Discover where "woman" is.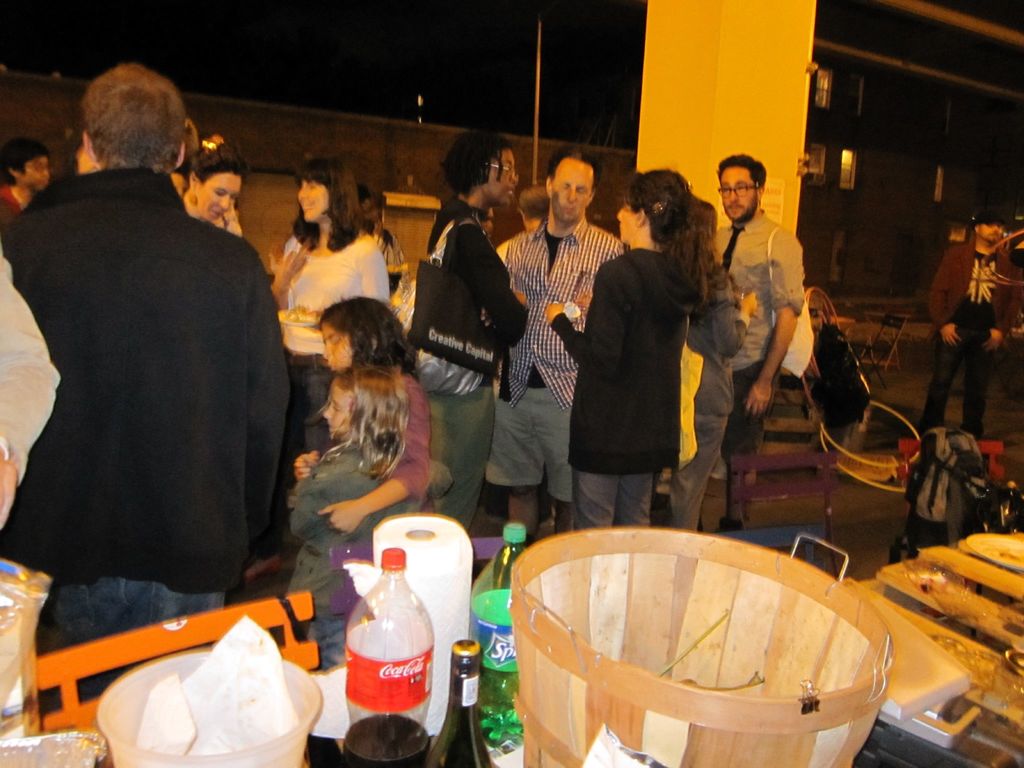
Discovered at rect(177, 142, 255, 240).
